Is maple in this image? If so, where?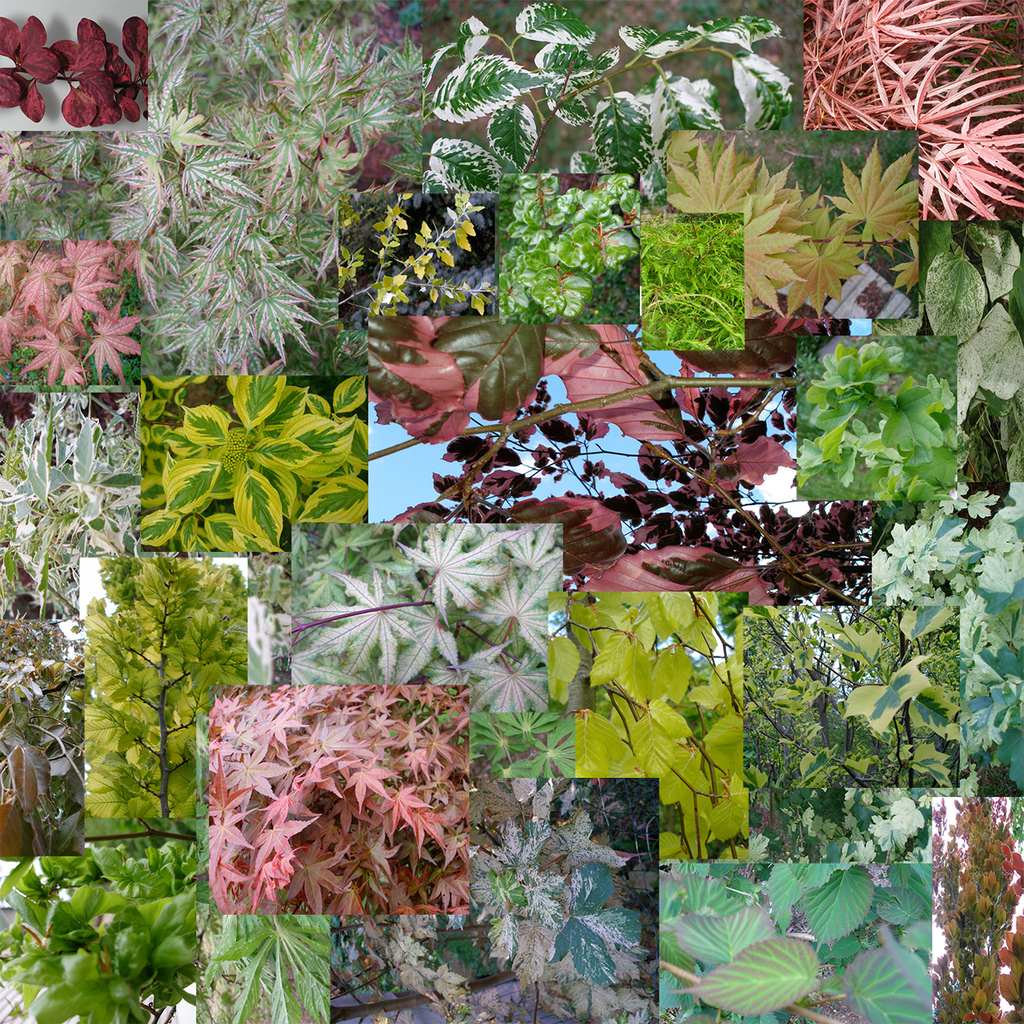
Yes, at 545/588/726/872.
